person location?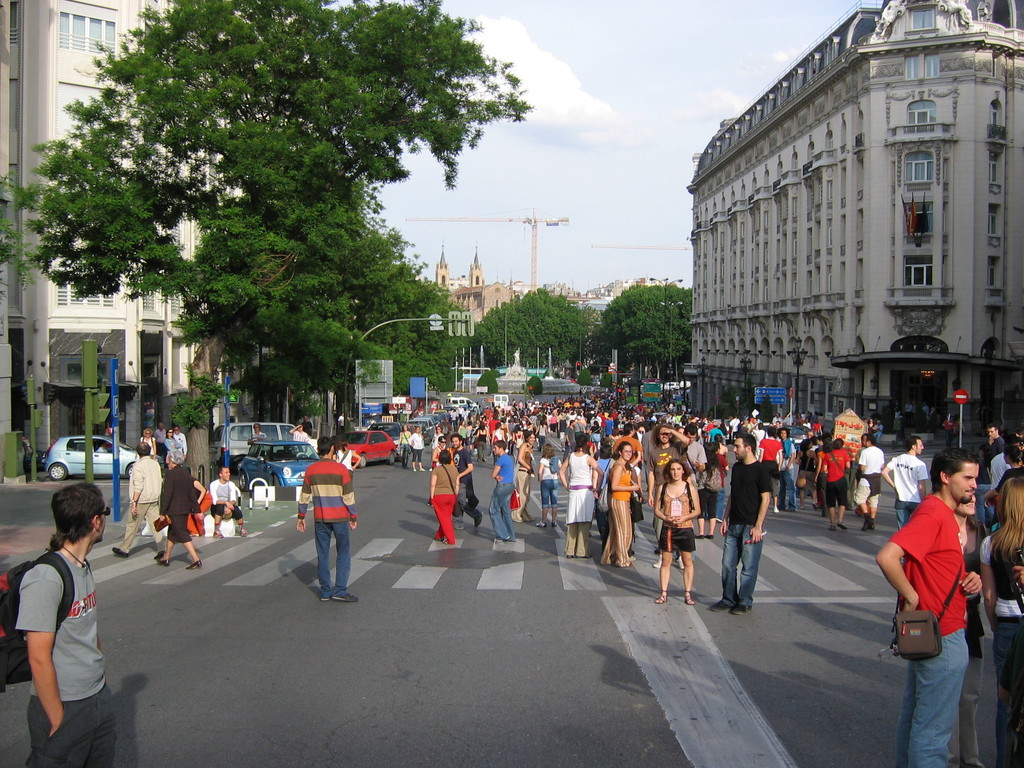
region(493, 441, 515, 541)
